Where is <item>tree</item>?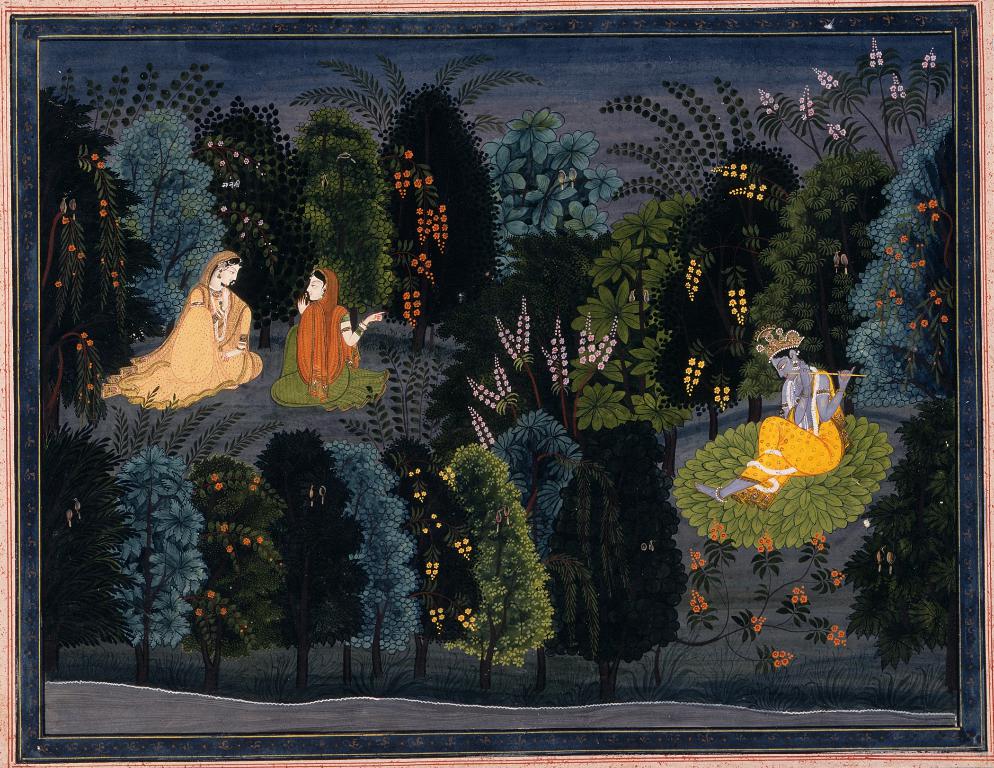
493 230 614 347.
